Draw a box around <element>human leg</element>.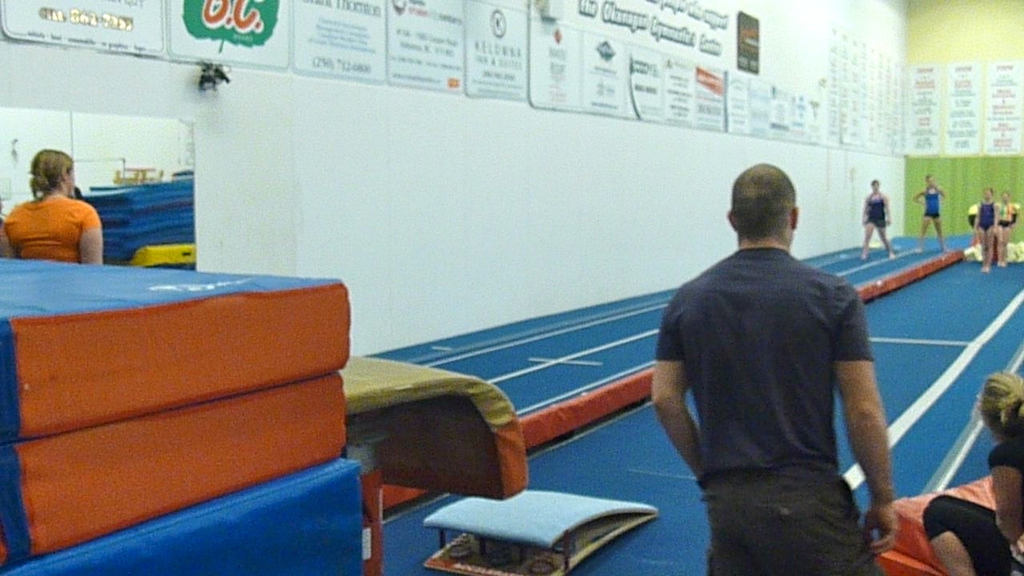
crop(860, 224, 872, 259).
